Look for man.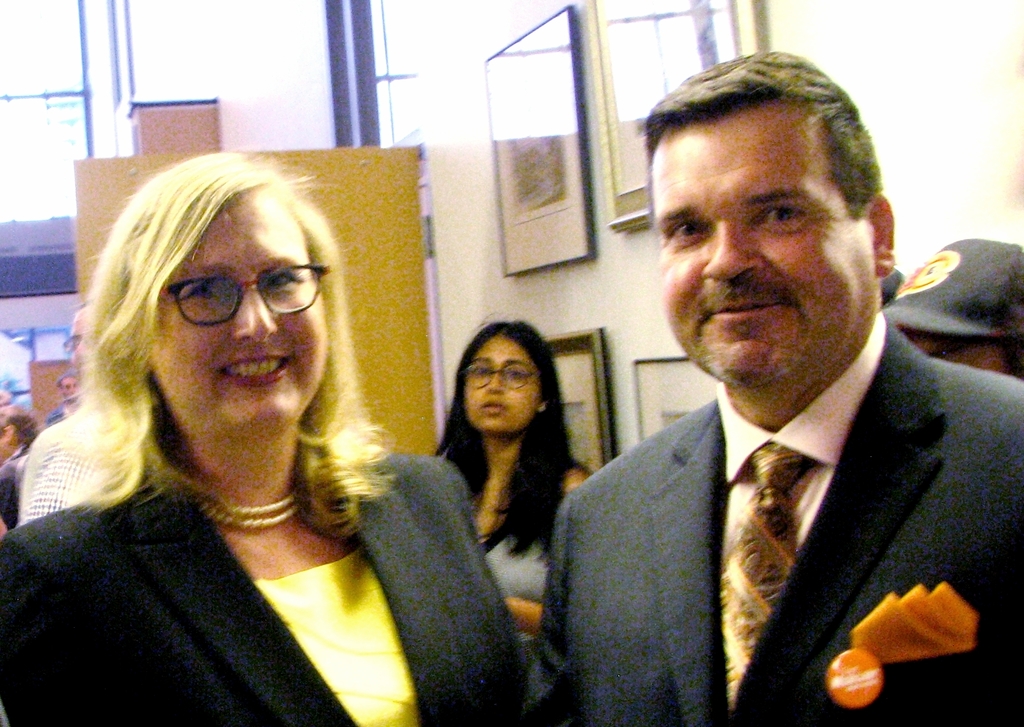
Found: [x1=16, y1=296, x2=115, y2=524].
